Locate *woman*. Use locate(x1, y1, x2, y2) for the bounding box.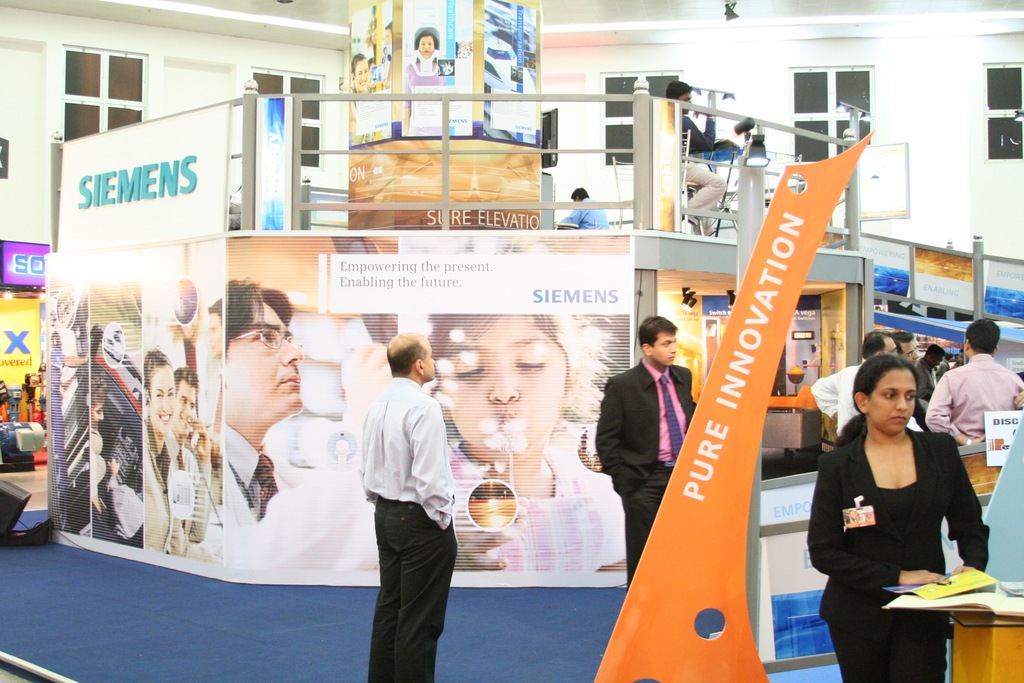
locate(143, 352, 200, 551).
